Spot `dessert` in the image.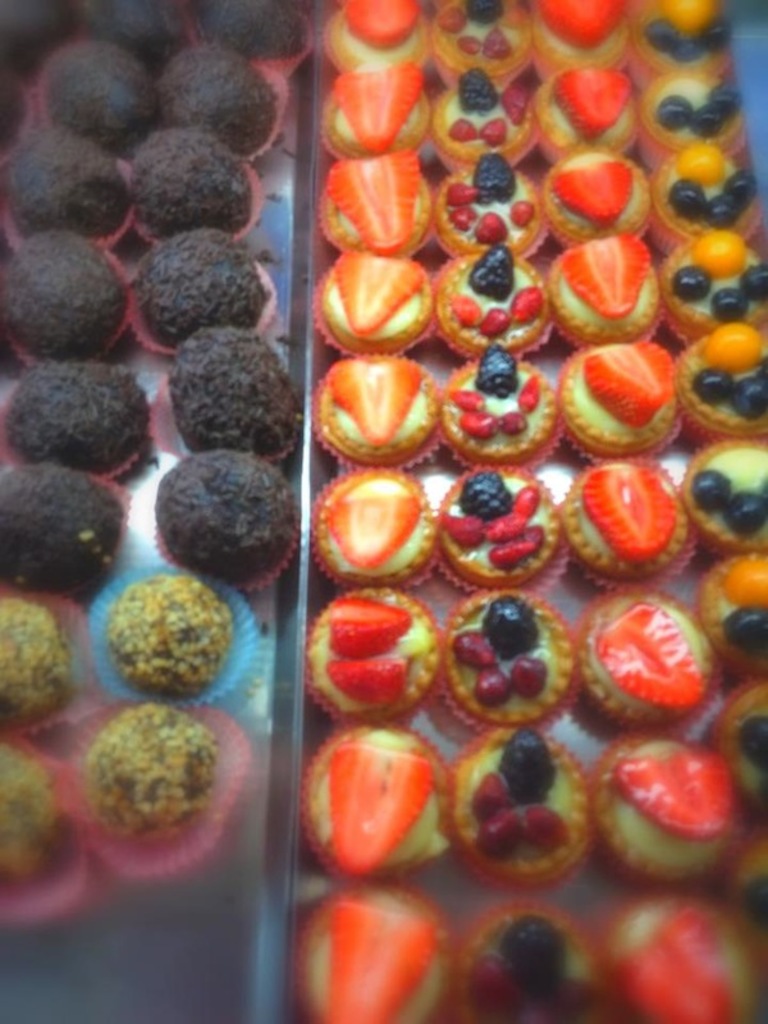
`dessert` found at region(447, 596, 563, 736).
